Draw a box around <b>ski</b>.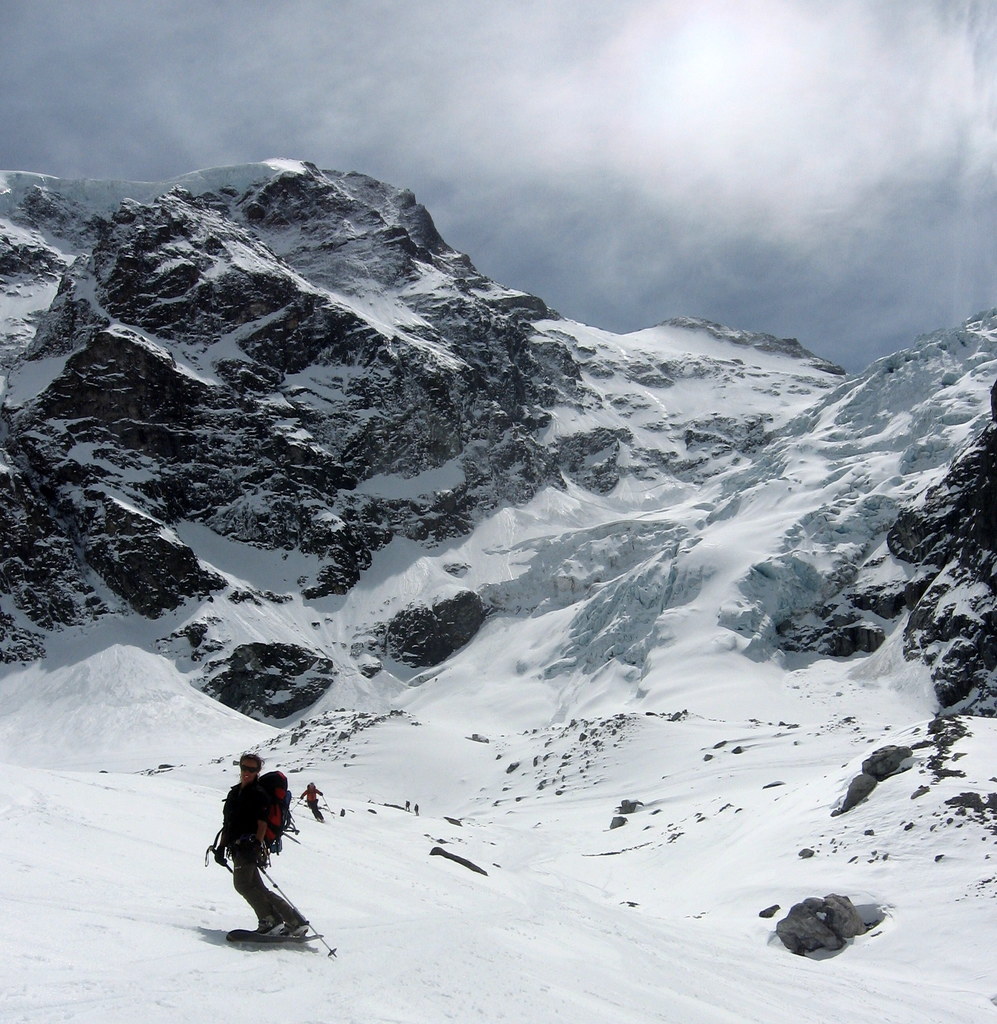
[x1=218, y1=925, x2=339, y2=954].
